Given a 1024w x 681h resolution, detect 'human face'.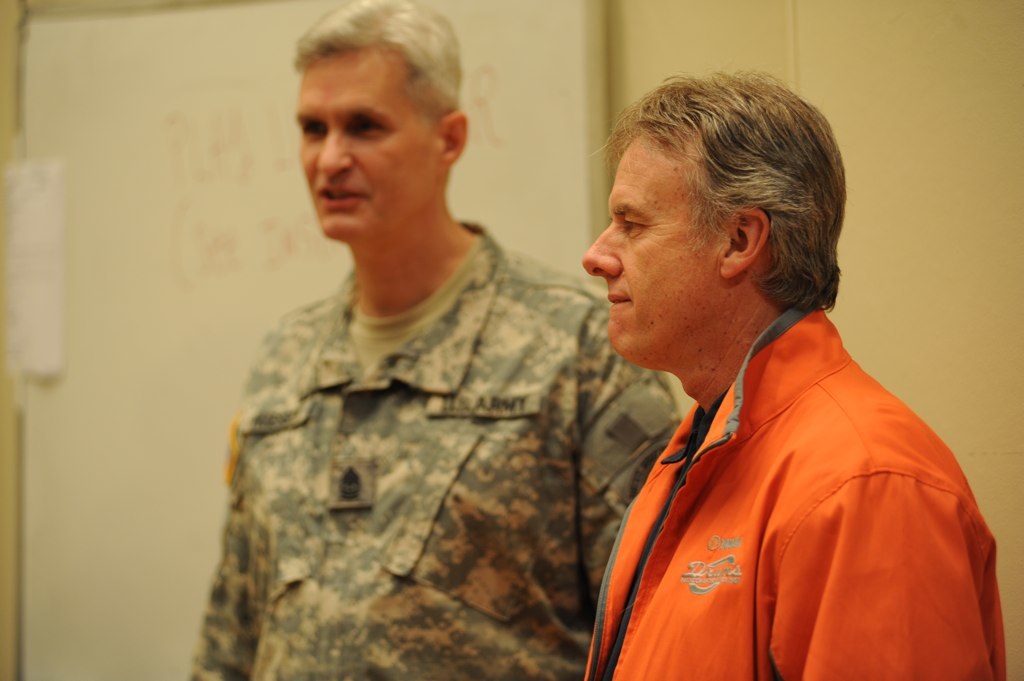
576, 132, 718, 362.
